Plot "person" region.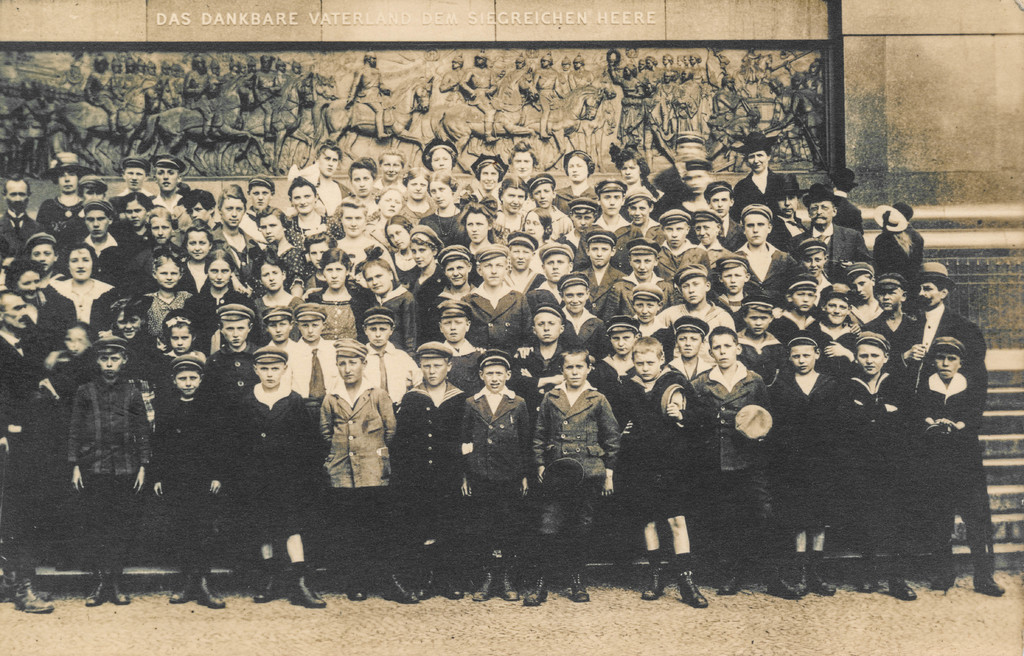
Plotted at crop(358, 308, 420, 409).
